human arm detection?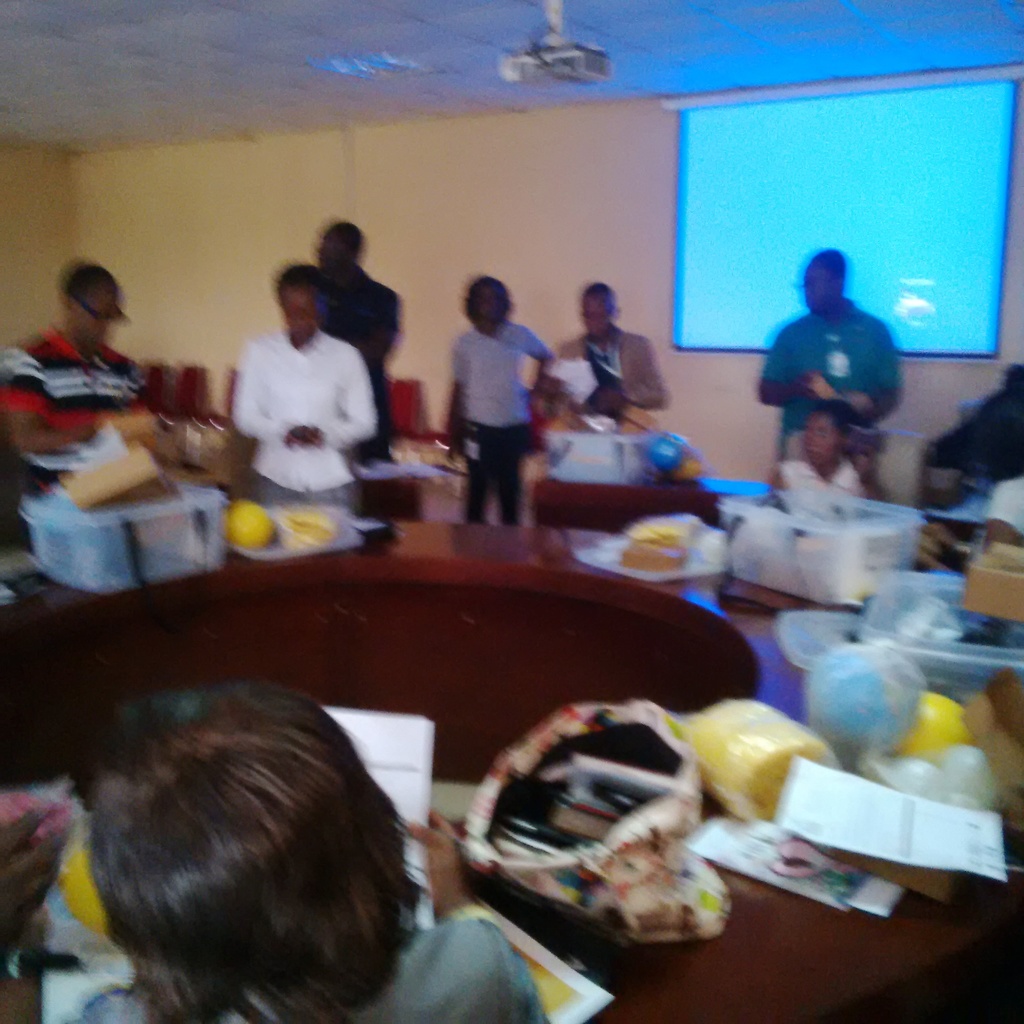
(237, 360, 307, 472)
